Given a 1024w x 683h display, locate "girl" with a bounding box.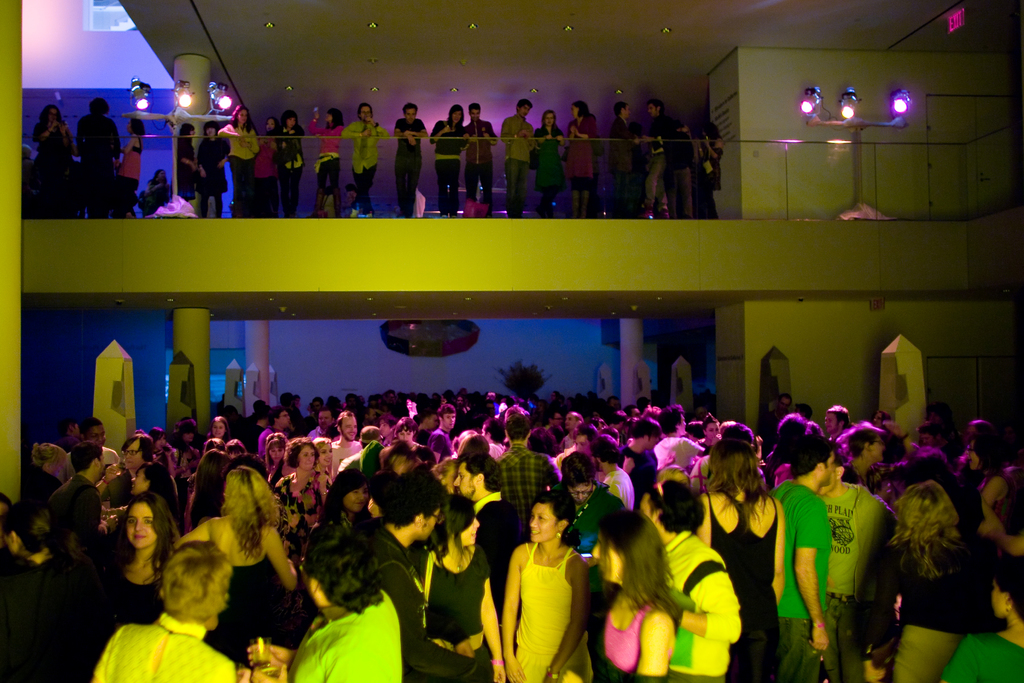
Located: (562,97,598,218).
